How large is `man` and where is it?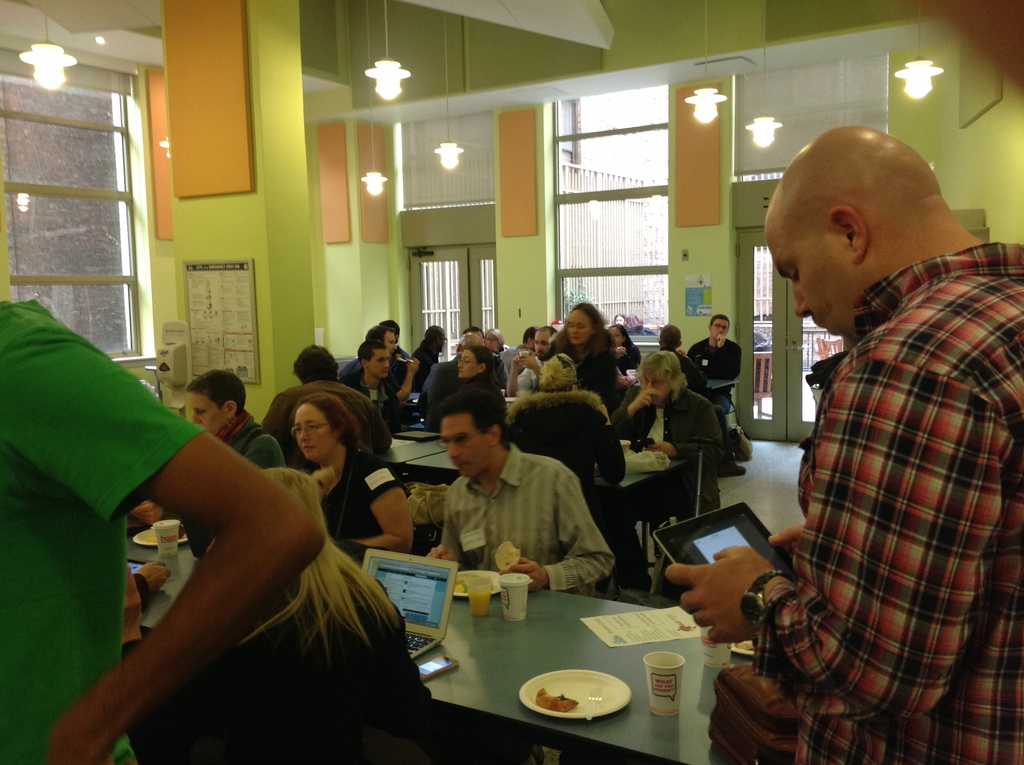
Bounding box: rect(346, 323, 419, 406).
